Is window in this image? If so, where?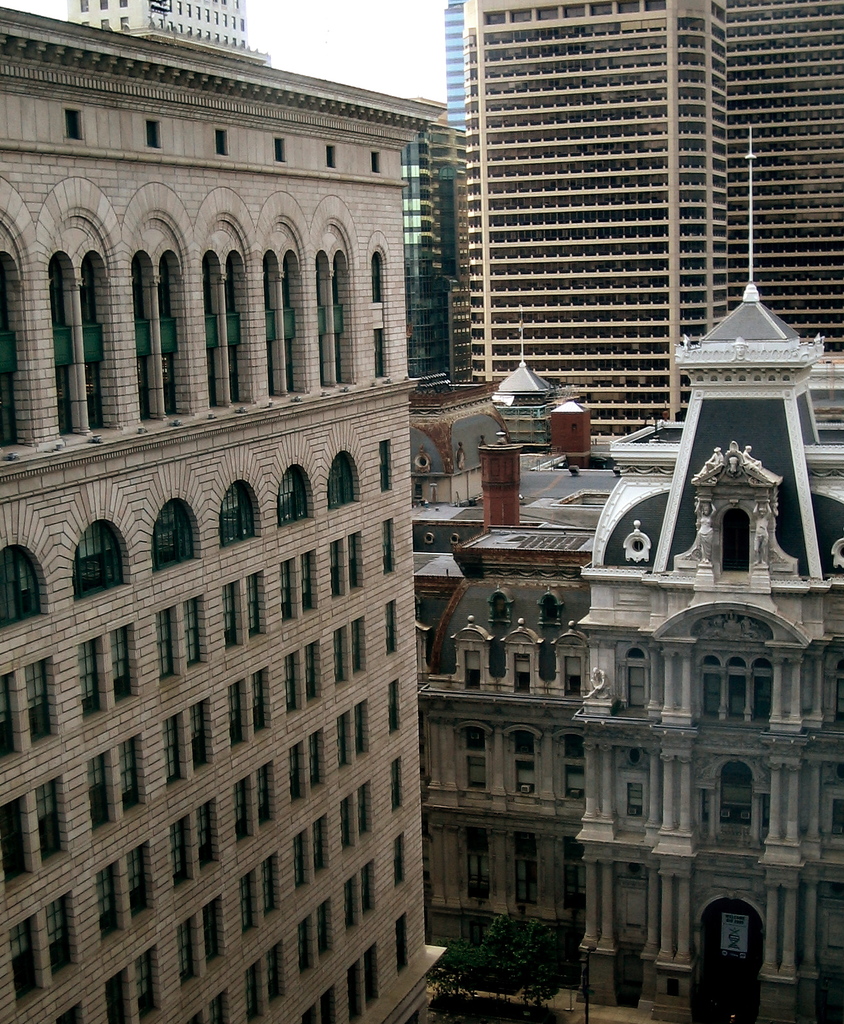
Yes, at BBox(264, 257, 281, 399).
